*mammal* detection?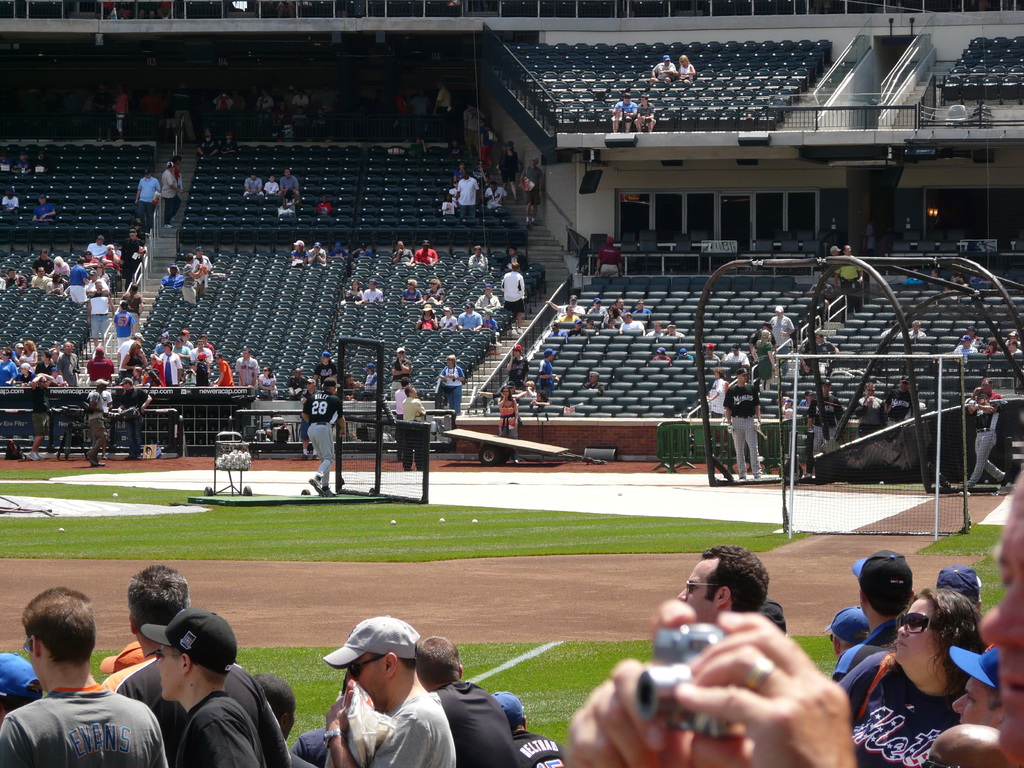
280, 189, 299, 209
